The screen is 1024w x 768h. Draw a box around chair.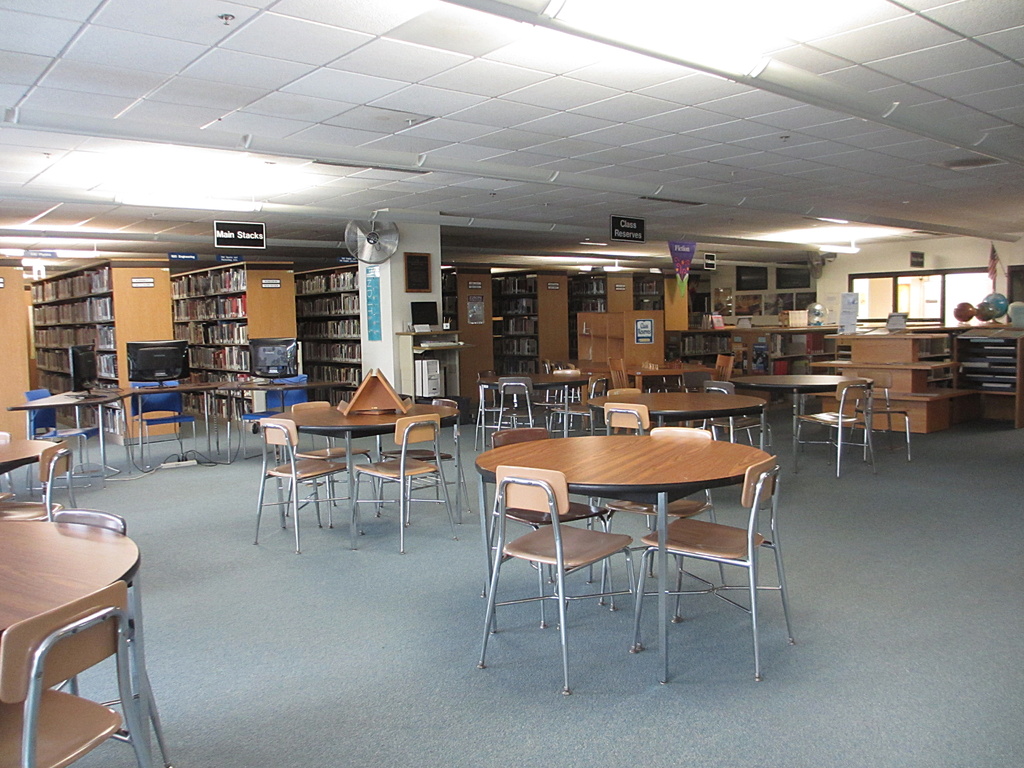
x1=488 y1=378 x2=534 y2=430.
